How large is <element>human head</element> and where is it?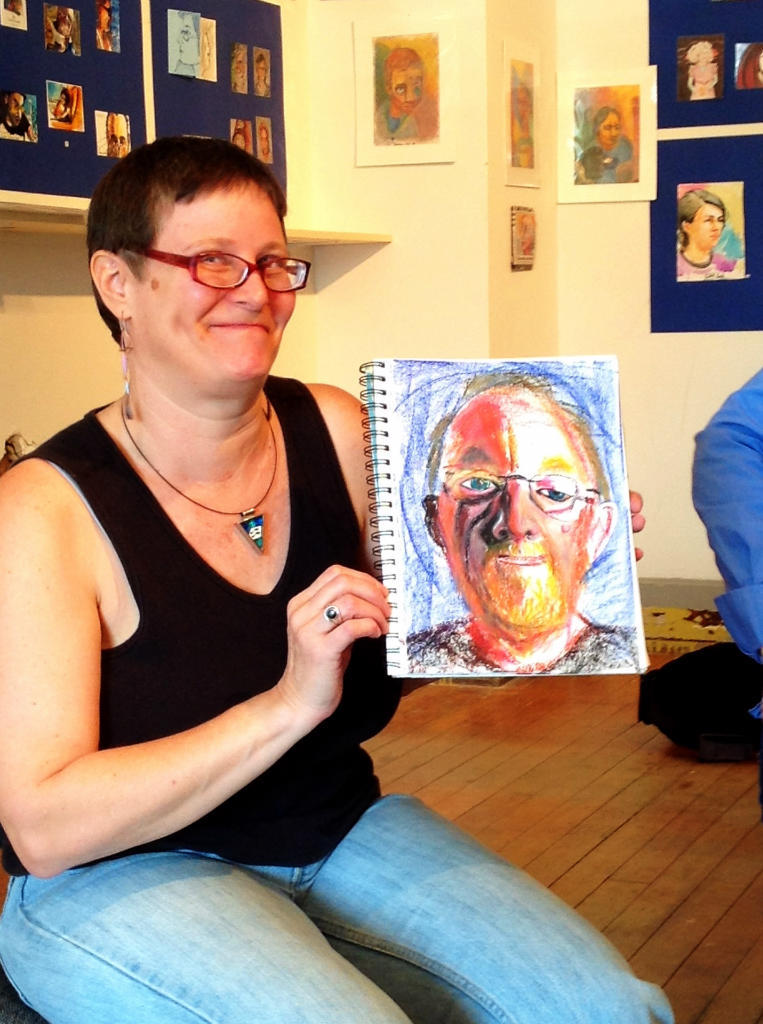
Bounding box: select_region(7, 91, 25, 125).
